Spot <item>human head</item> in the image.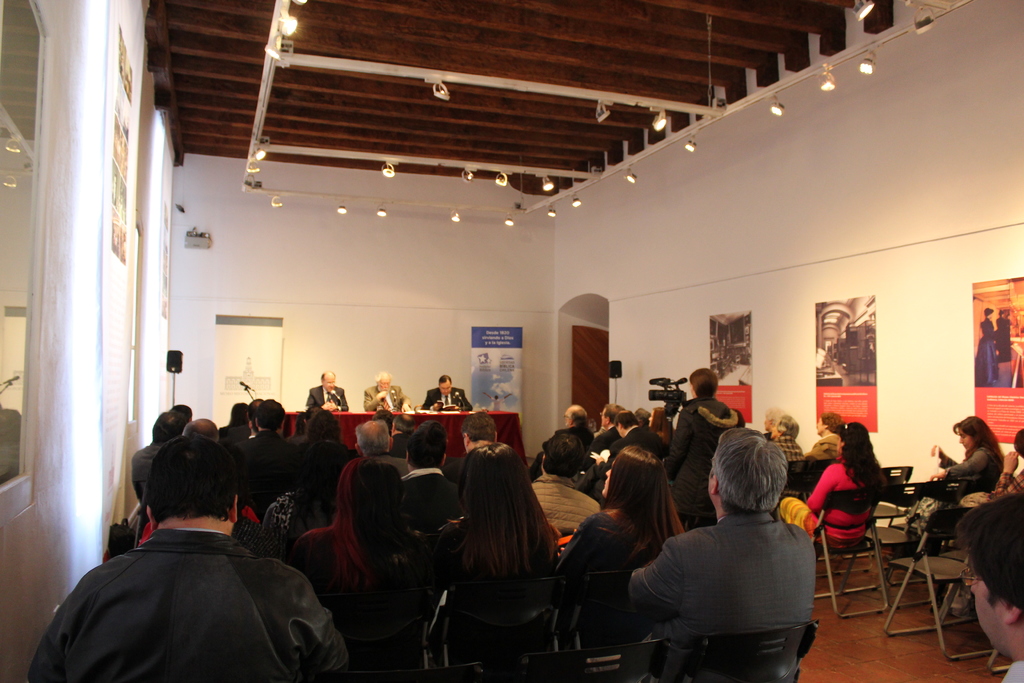
<item>human head</item> found at bbox=(1015, 425, 1023, 459).
